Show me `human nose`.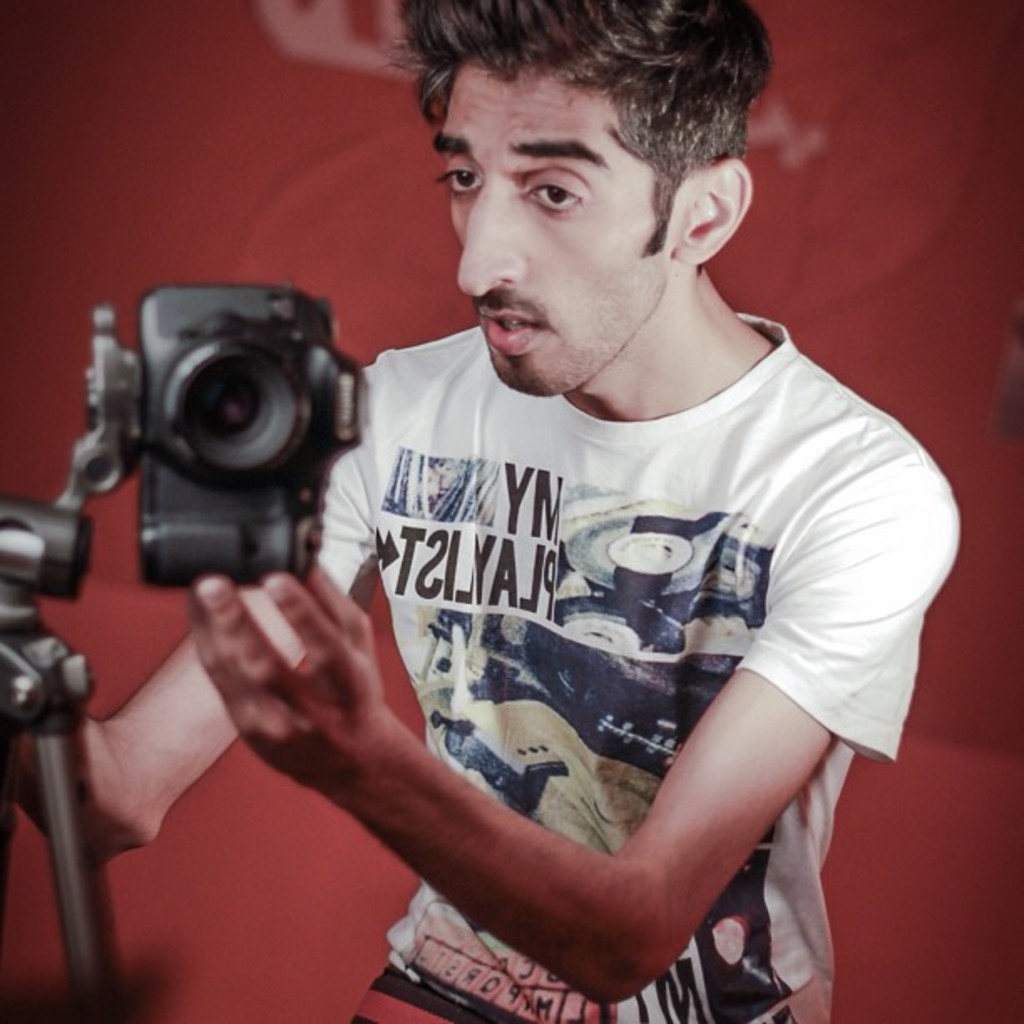
`human nose` is here: (455,182,527,298).
